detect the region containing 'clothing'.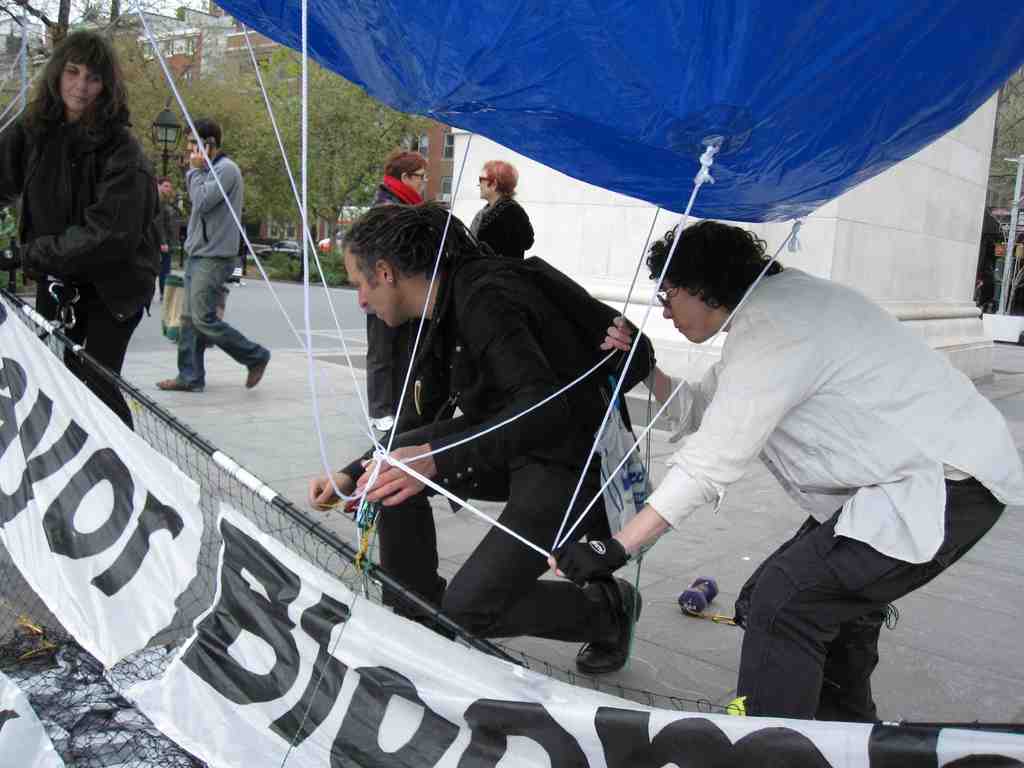
x1=186, y1=156, x2=243, y2=255.
